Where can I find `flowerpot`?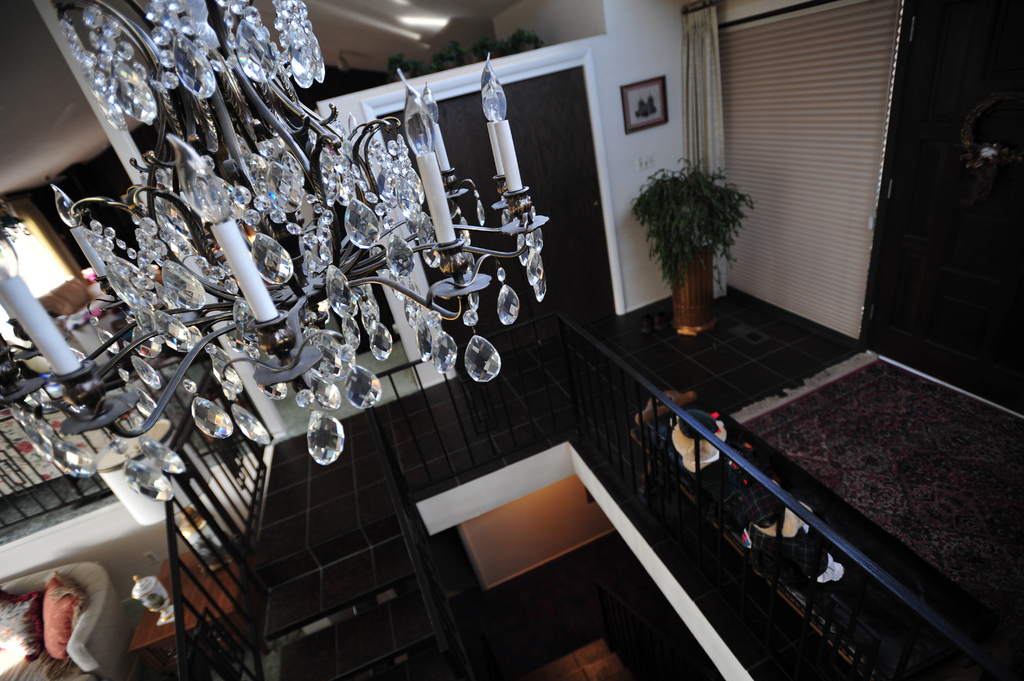
You can find it at 658, 242, 717, 340.
